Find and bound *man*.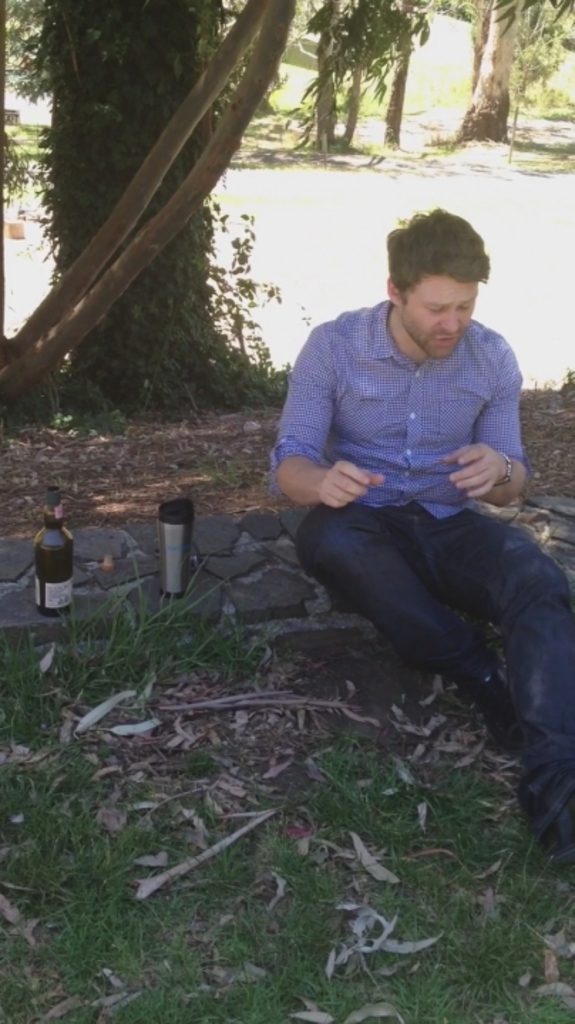
Bound: select_region(270, 209, 574, 873).
